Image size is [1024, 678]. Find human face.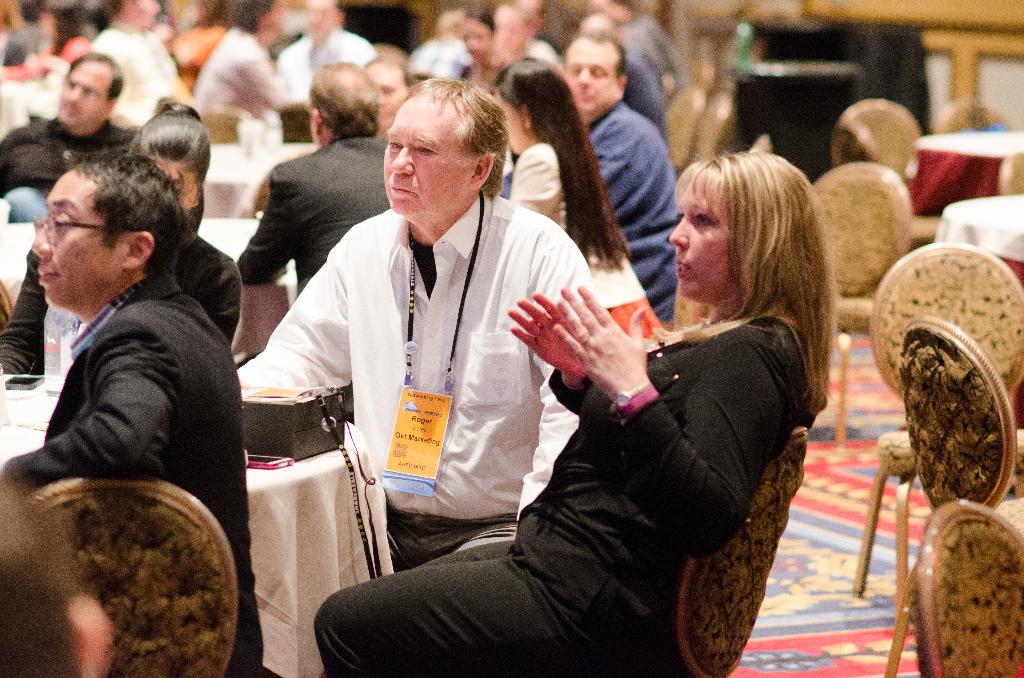
364,61,410,126.
